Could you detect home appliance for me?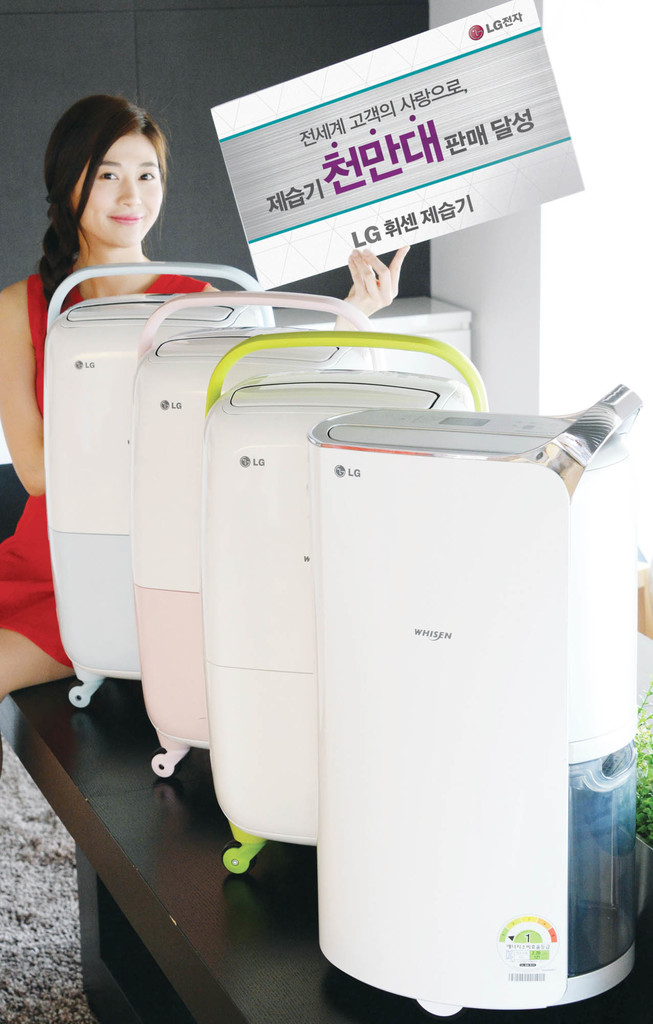
Detection result: <box>40,255,286,710</box>.
